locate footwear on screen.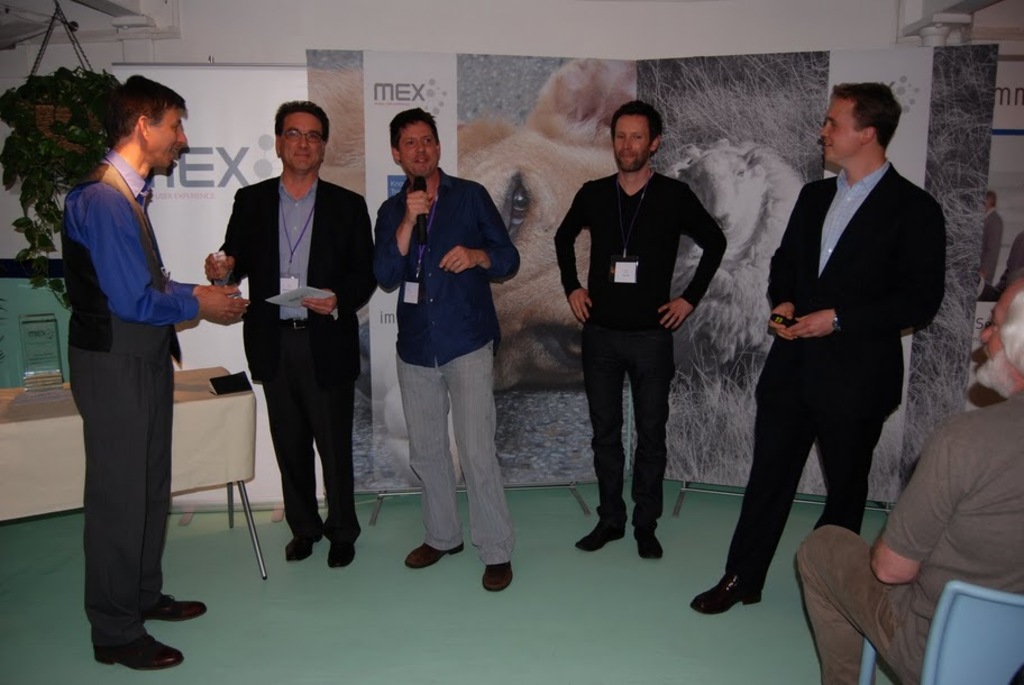
On screen at 636, 532, 667, 560.
